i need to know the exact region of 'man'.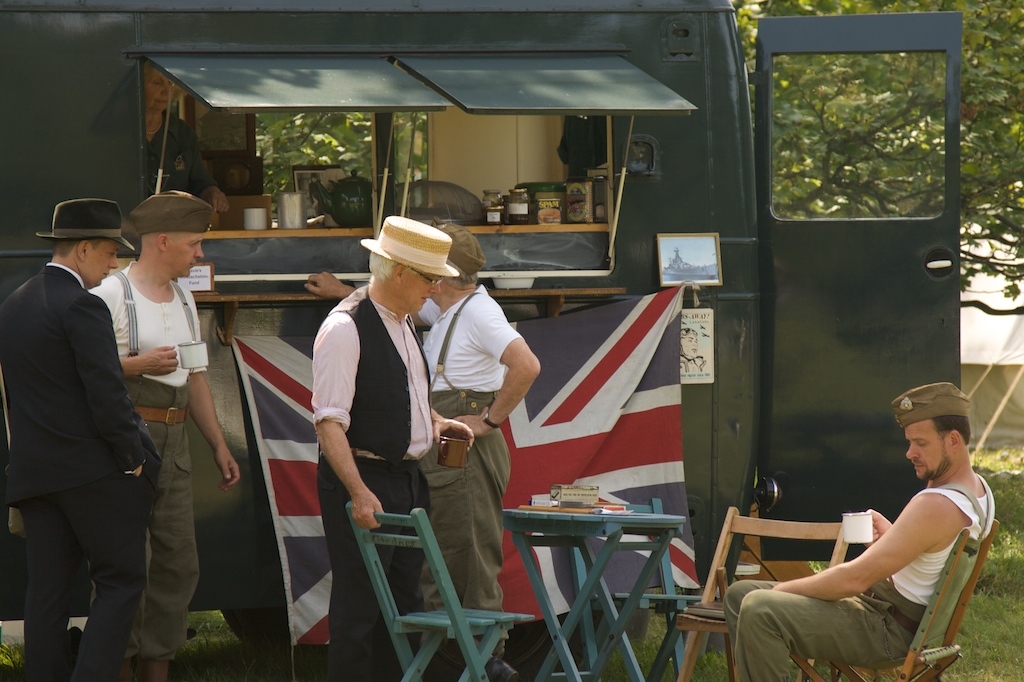
Region: 307/210/467/681.
